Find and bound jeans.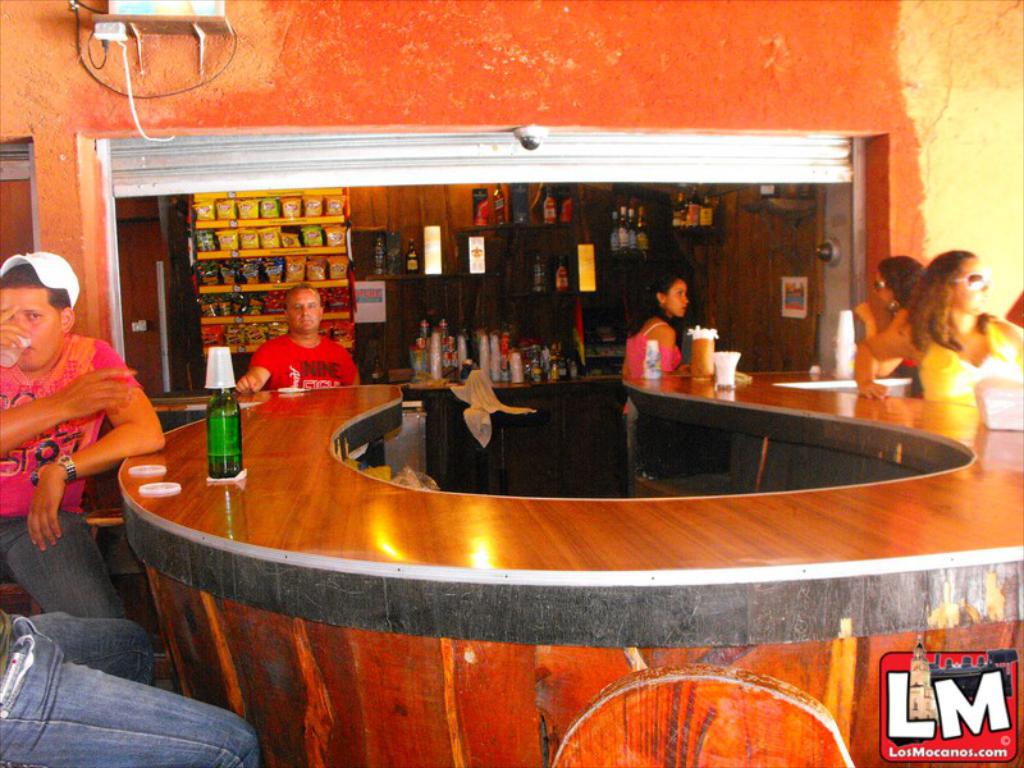
Bound: 0/508/128/620.
